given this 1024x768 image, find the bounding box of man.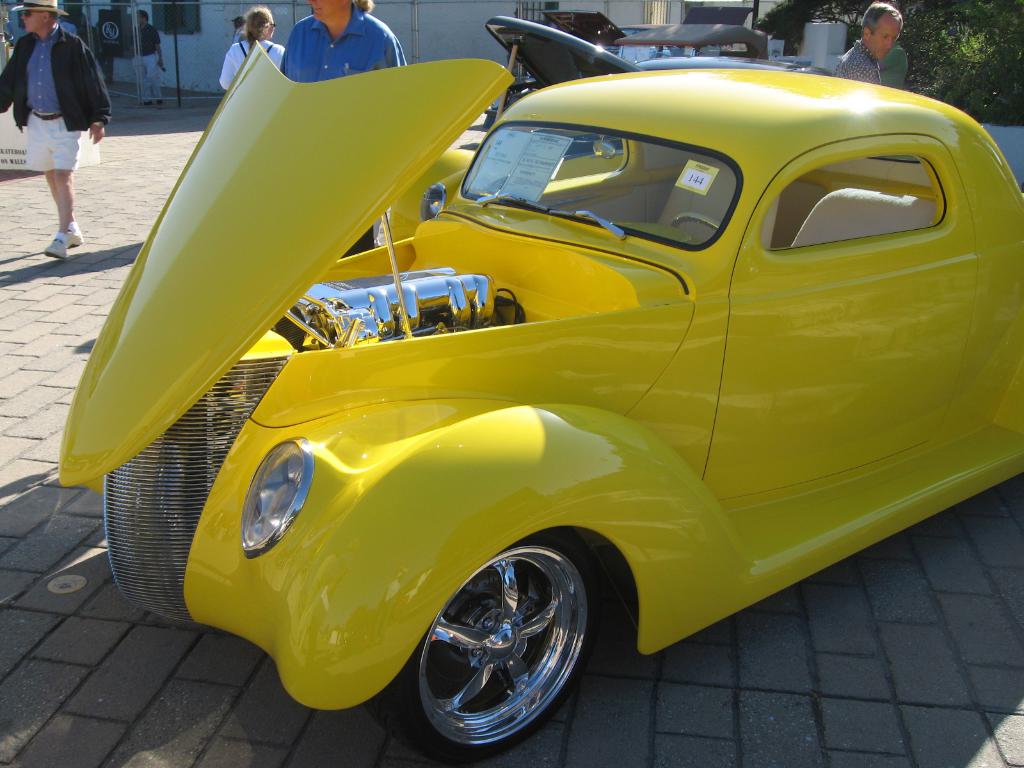
829/0/904/84.
